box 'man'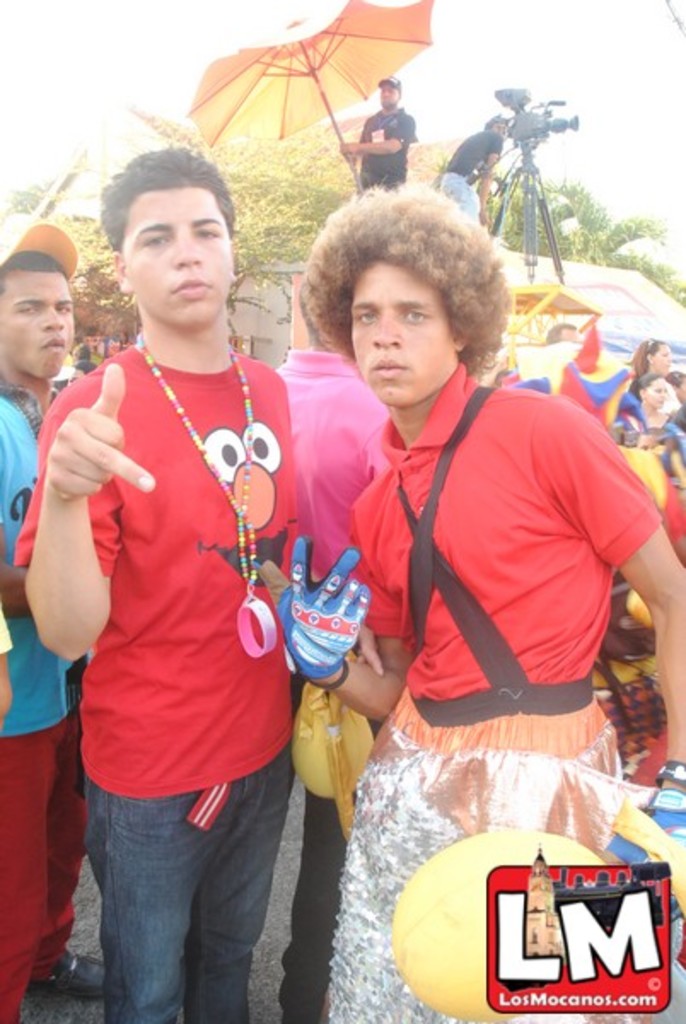
440, 116, 503, 222
